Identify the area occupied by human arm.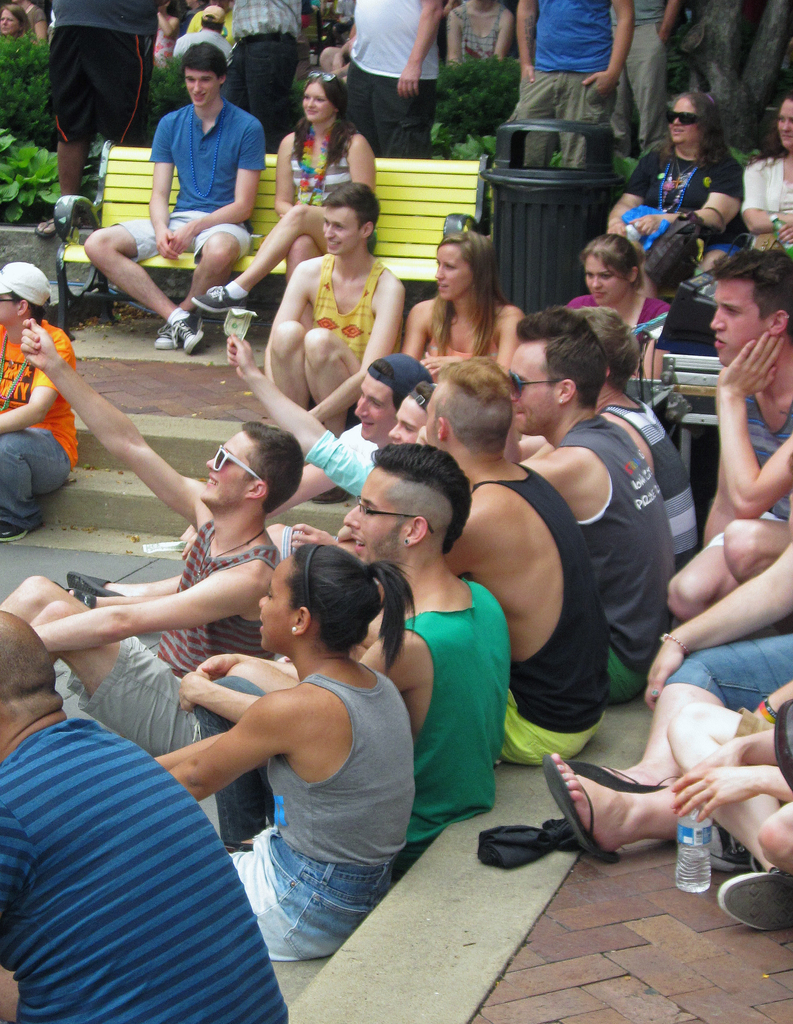
Area: detection(509, 0, 539, 87).
